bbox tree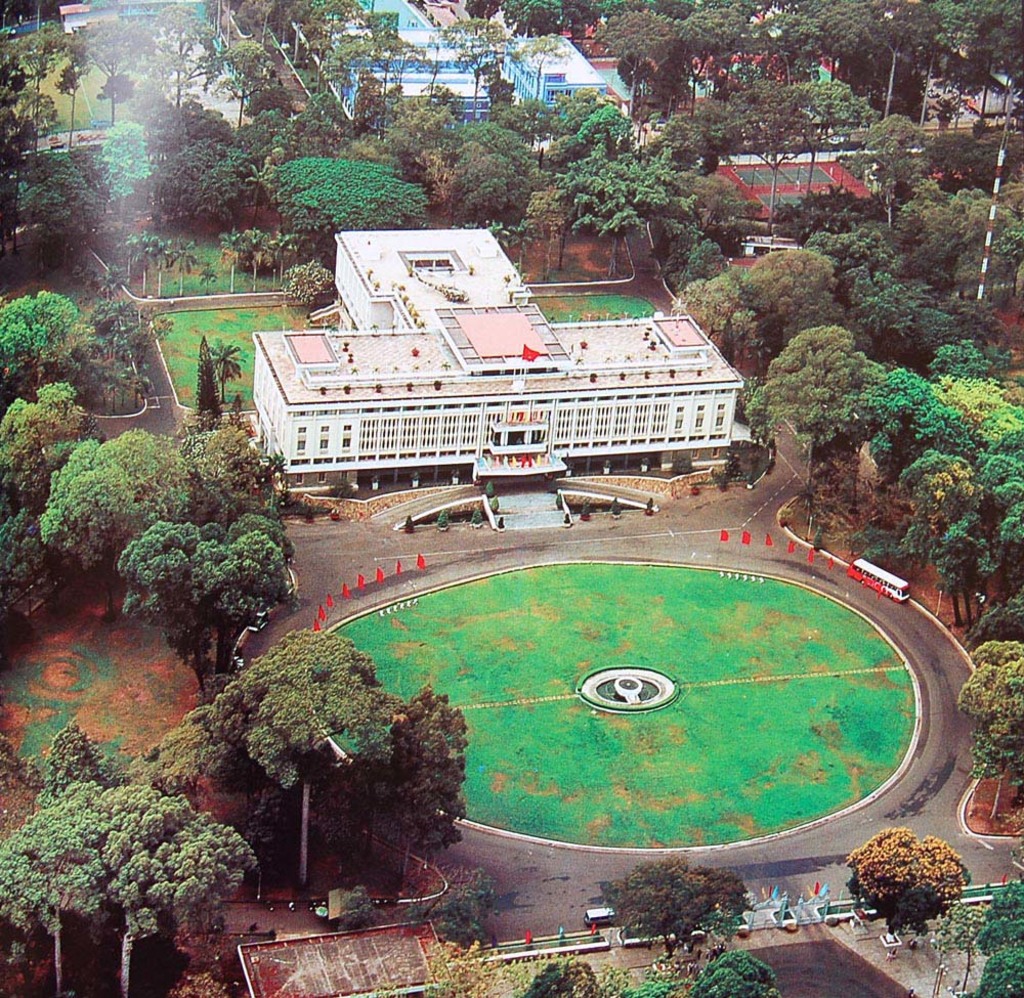
935, 905, 993, 996
